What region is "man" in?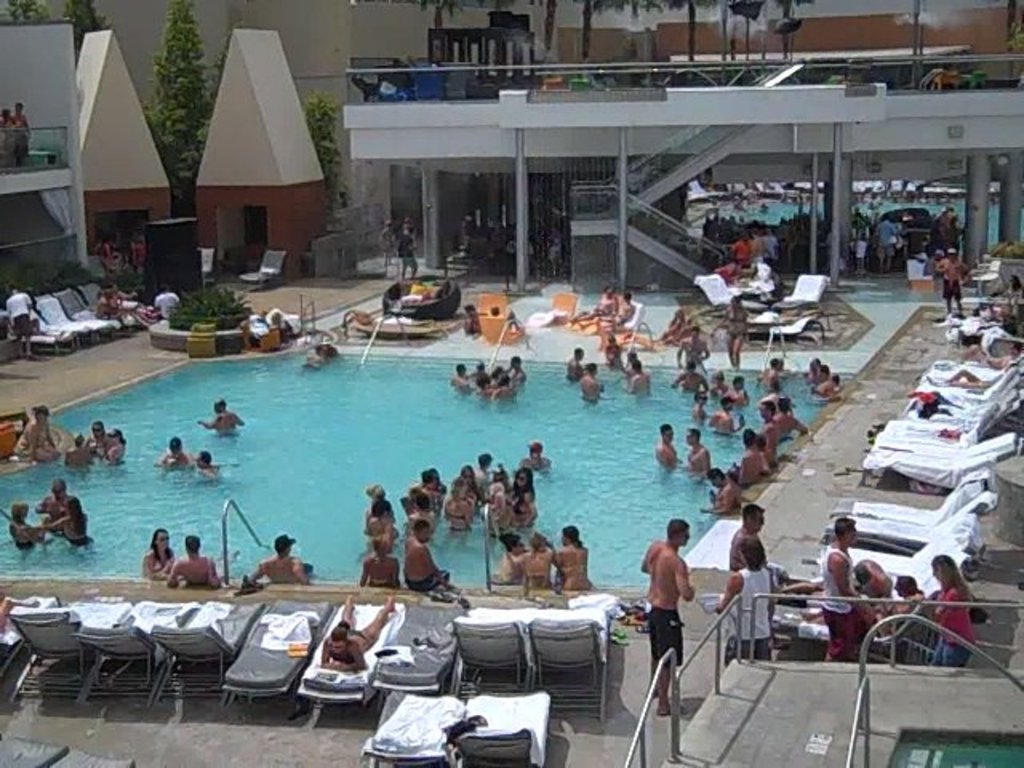
(left=685, top=424, right=715, bottom=472).
